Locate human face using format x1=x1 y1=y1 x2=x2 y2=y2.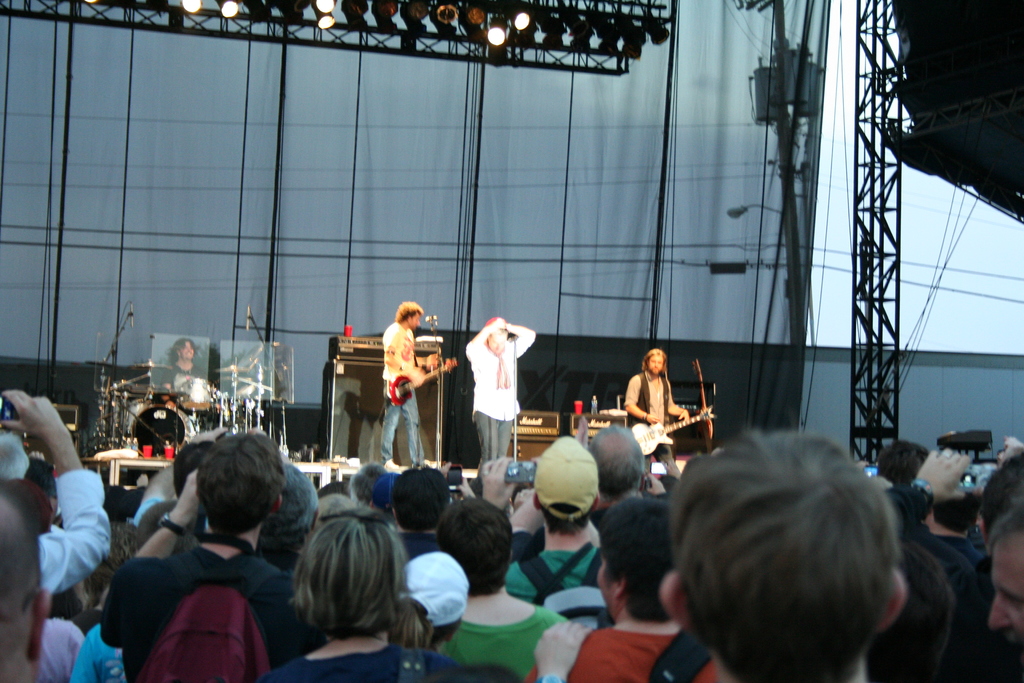
x1=488 y1=335 x2=508 y2=350.
